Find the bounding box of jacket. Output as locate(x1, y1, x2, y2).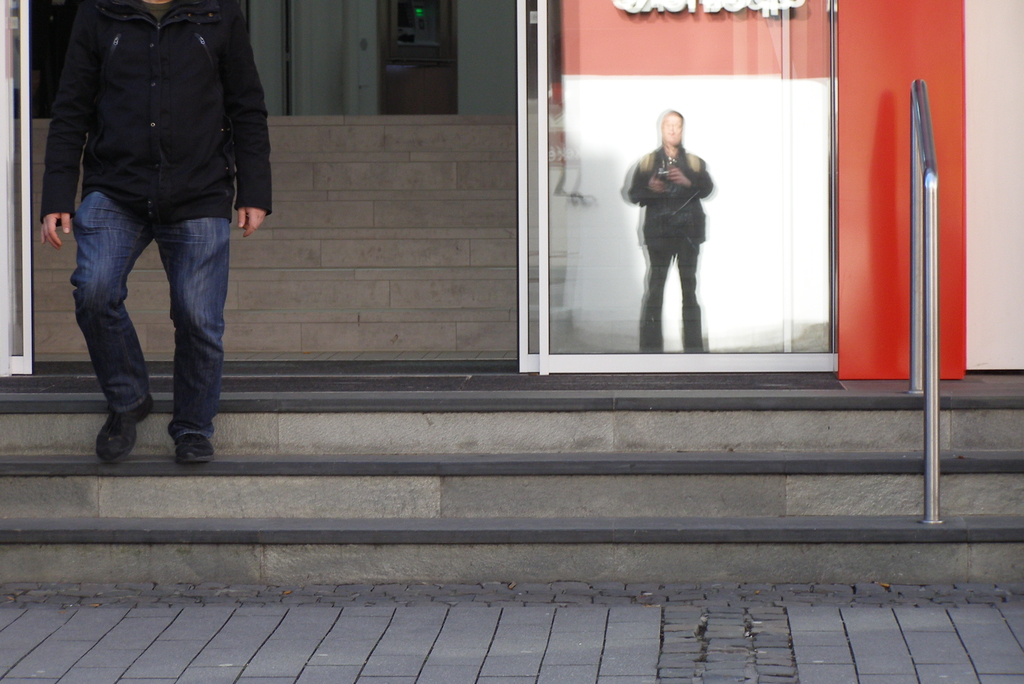
locate(624, 150, 710, 247).
